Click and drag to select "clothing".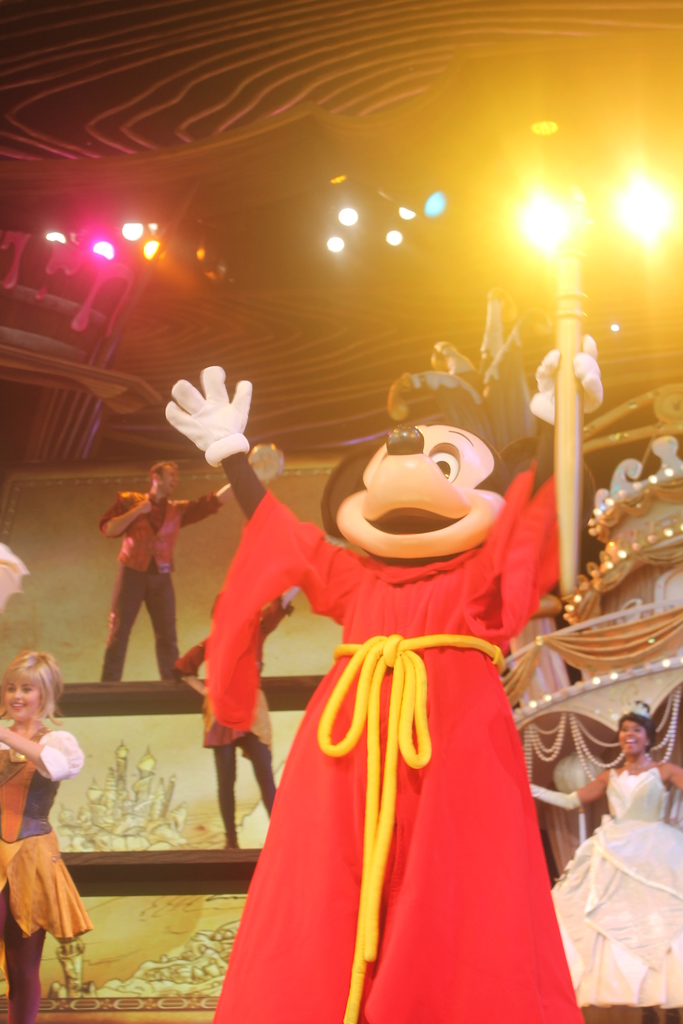
Selection: l=0, t=721, r=92, b=1023.
